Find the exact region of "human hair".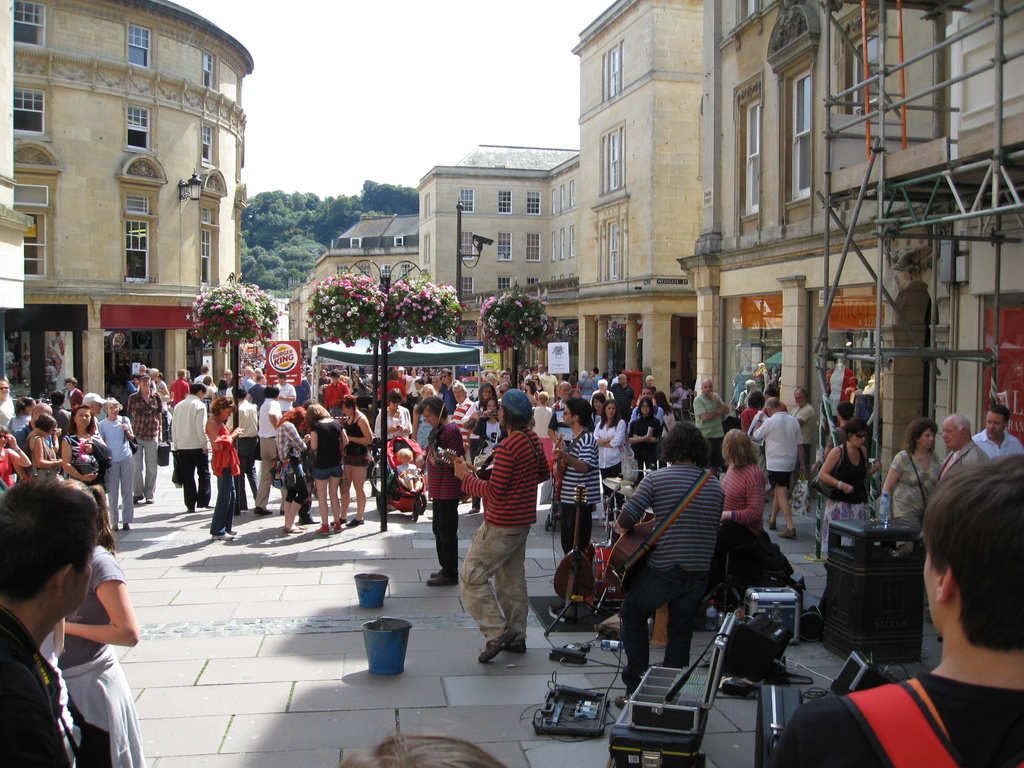
Exact region: x1=721, y1=428, x2=759, y2=469.
